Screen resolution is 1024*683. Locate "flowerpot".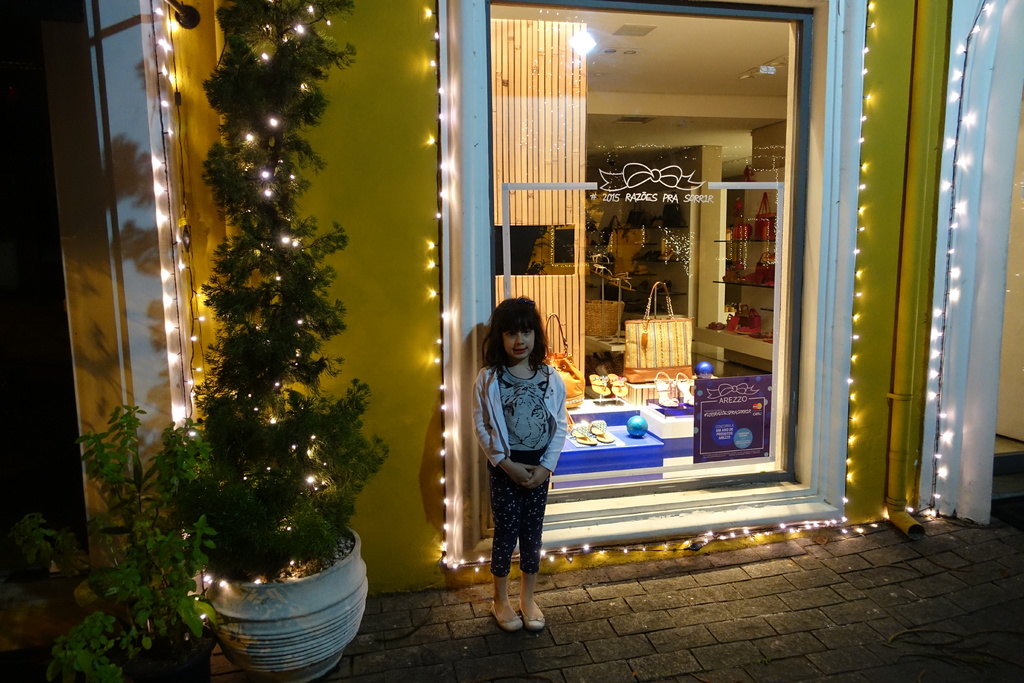
Rect(192, 536, 375, 669).
